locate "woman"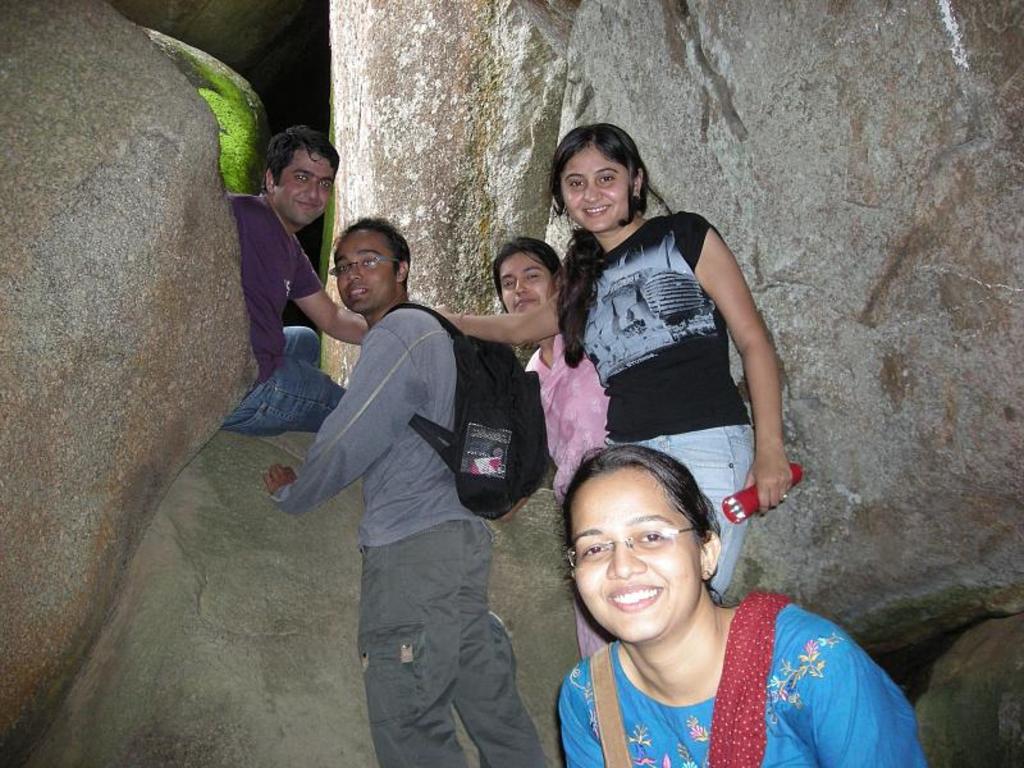
(511, 408, 881, 759)
